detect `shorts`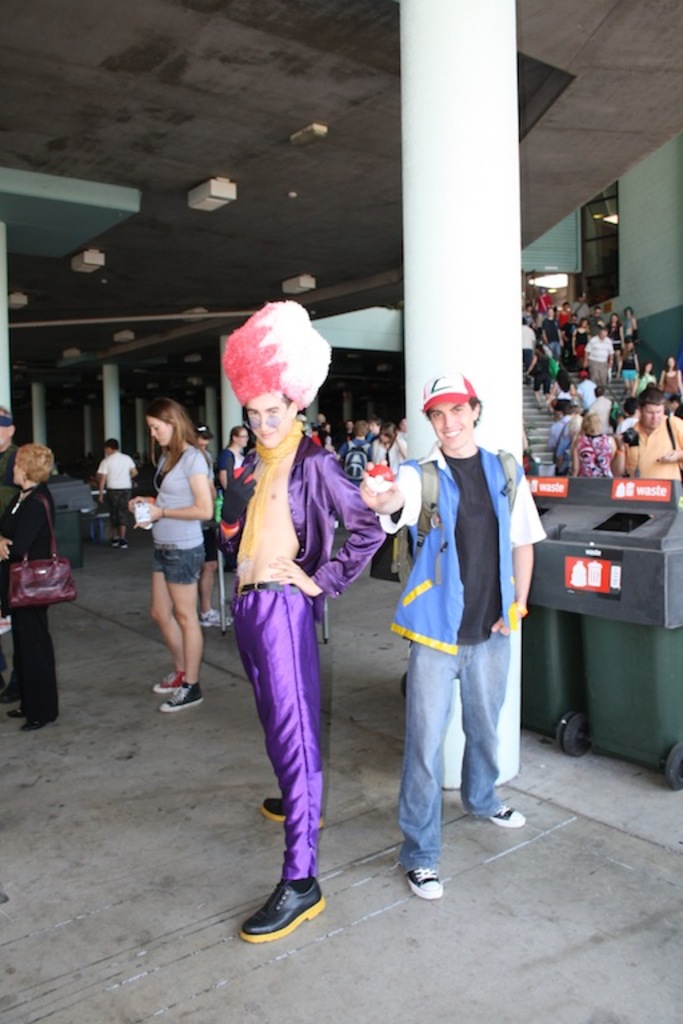
box=[155, 544, 205, 583]
